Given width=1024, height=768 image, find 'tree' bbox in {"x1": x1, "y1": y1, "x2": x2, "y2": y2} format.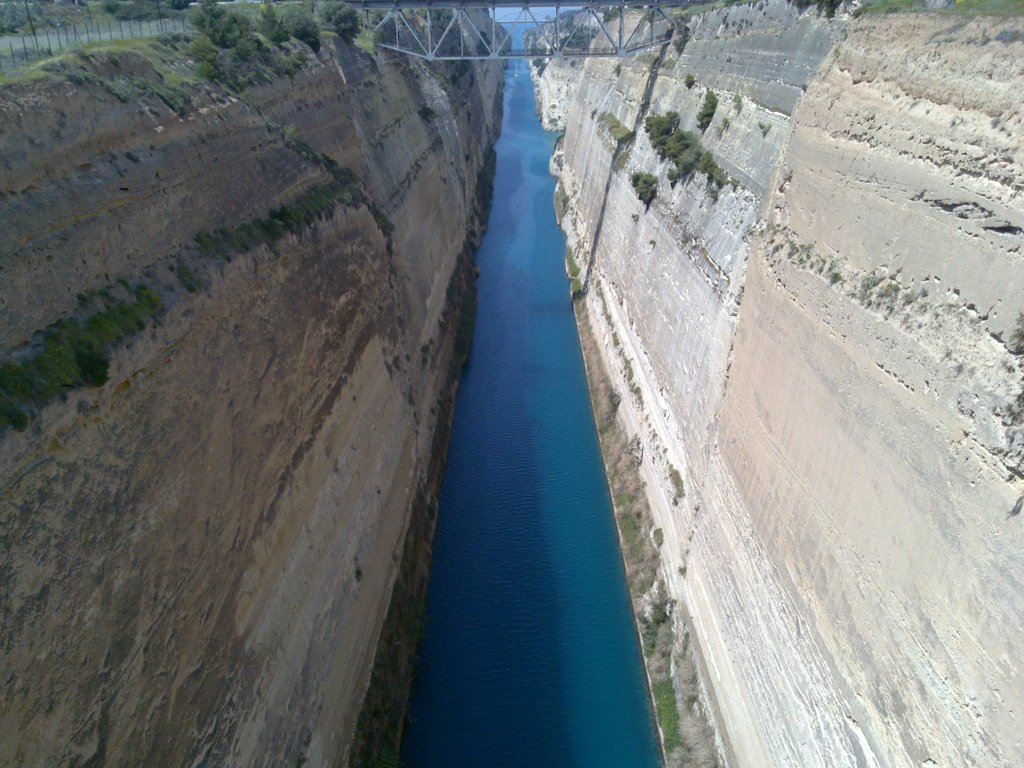
{"x1": 194, "y1": 0, "x2": 255, "y2": 45}.
